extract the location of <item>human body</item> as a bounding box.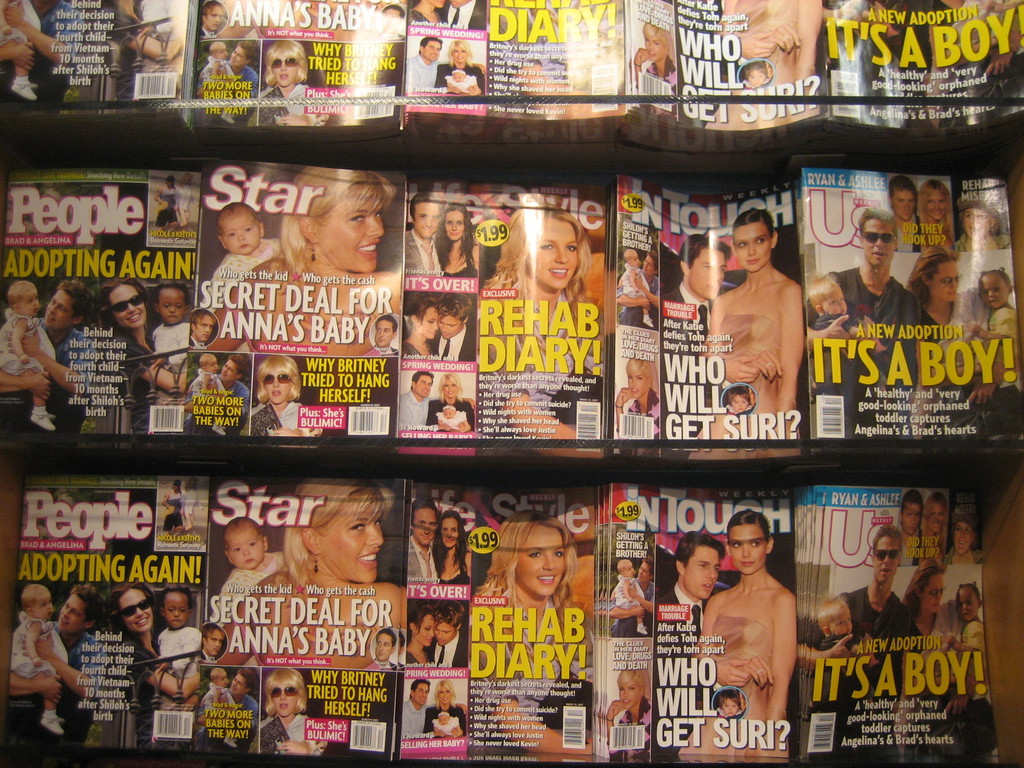
(left=193, top=352, right=219, bottom=421).
